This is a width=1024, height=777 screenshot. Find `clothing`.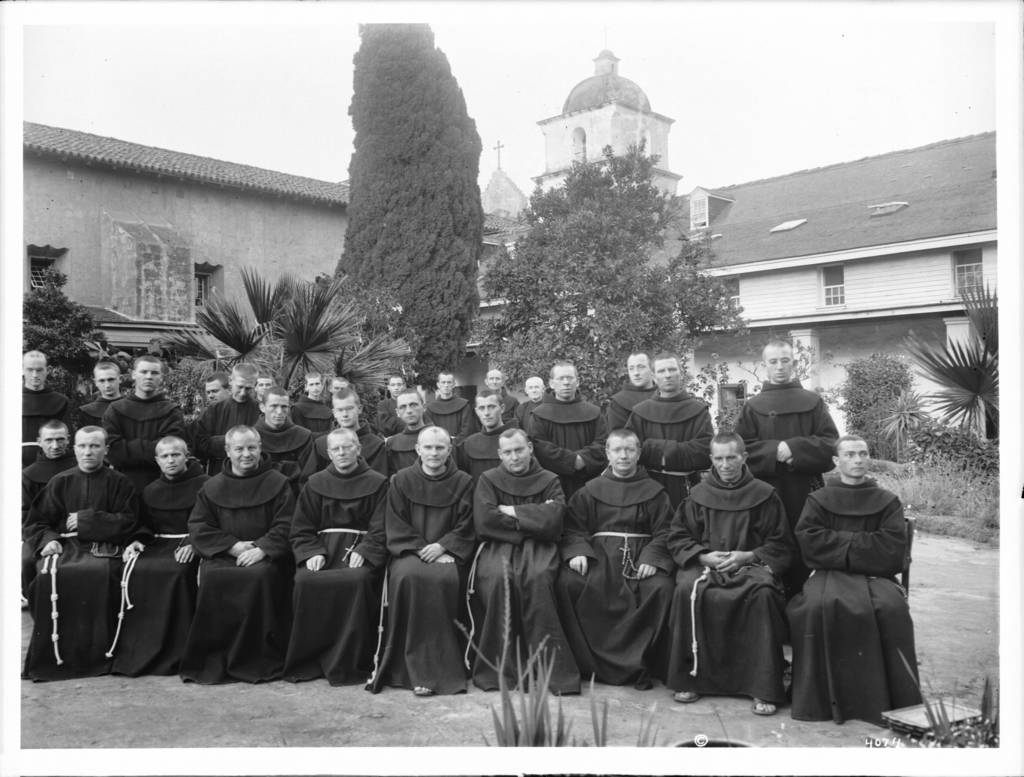
Bounding box: [80, 397, 129, 430].
